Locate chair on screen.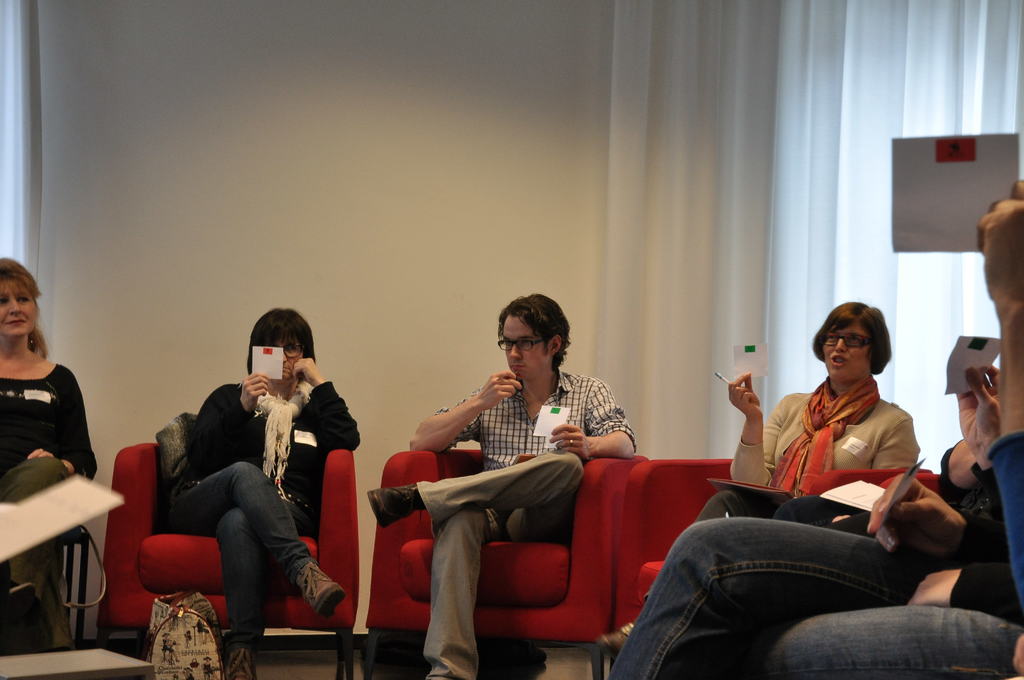
On screen at (871, 465, 956, 508).
